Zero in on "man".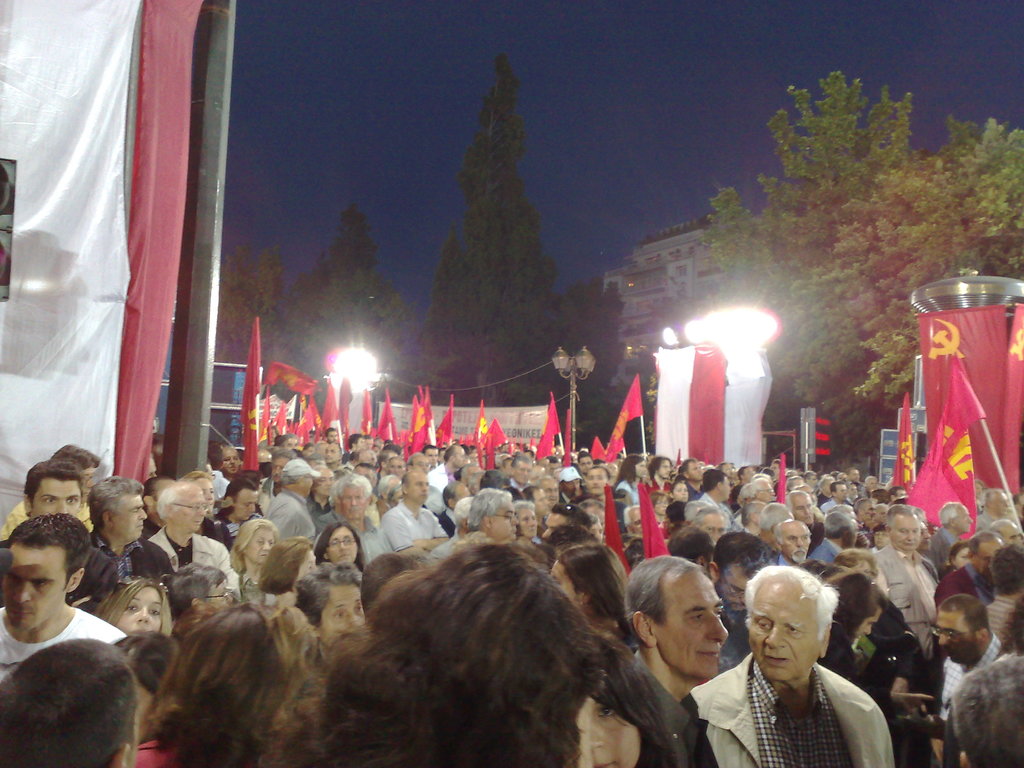
Zeroed in: 579,498,610,532.
